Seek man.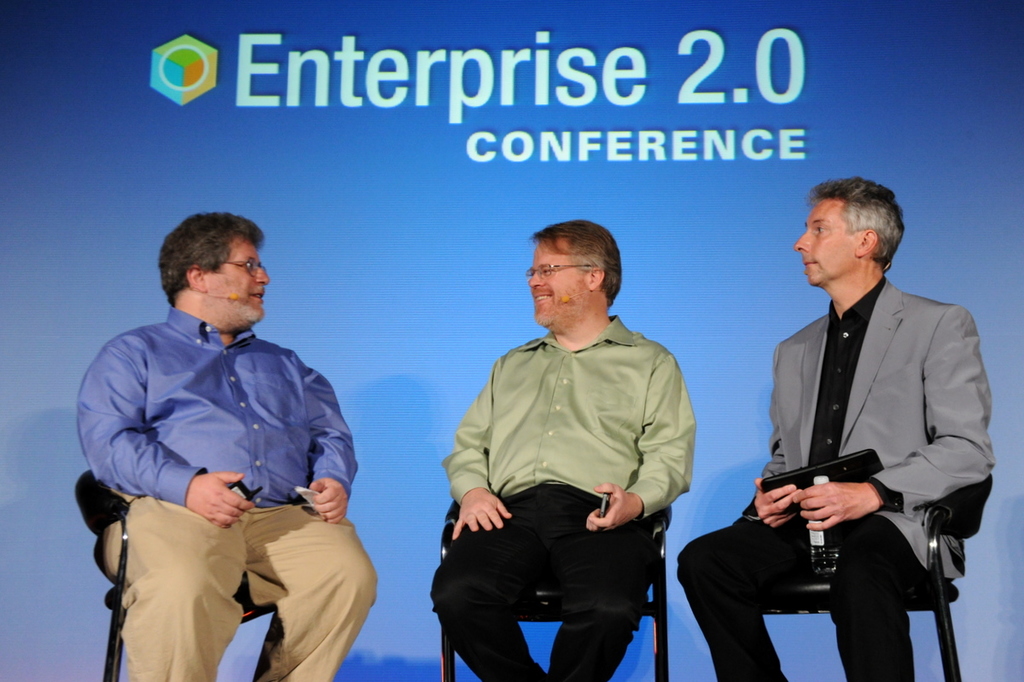
box(83, 220, 393, 681).
